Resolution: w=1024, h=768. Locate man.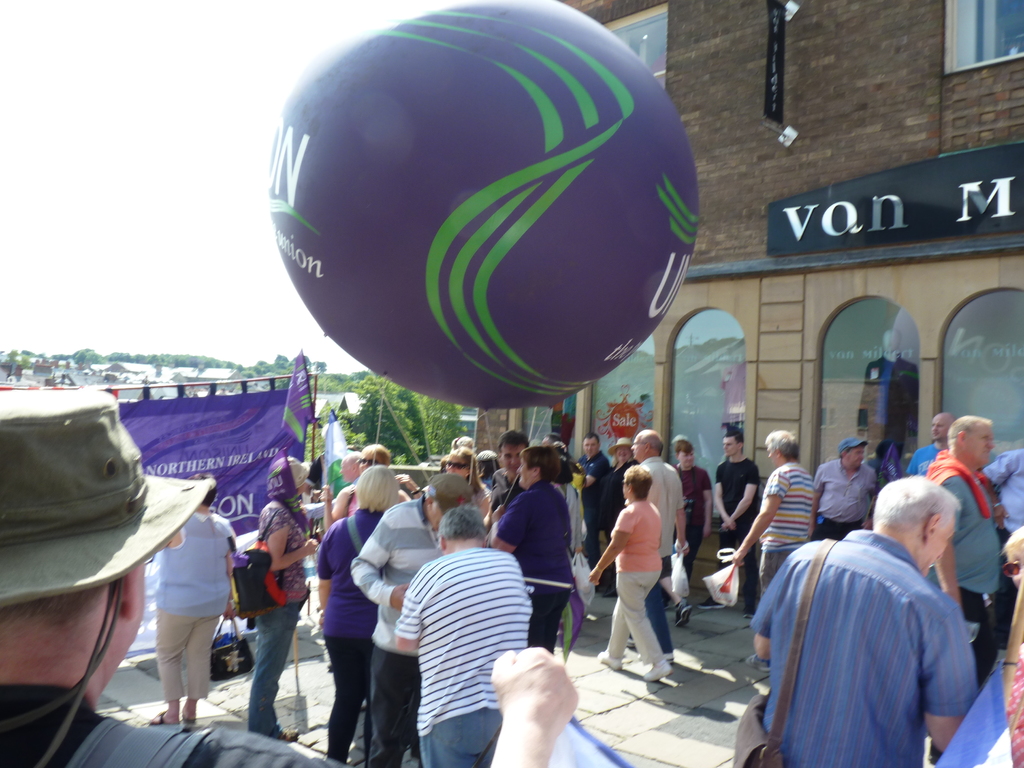
rect(337, 451, 362, 483).
